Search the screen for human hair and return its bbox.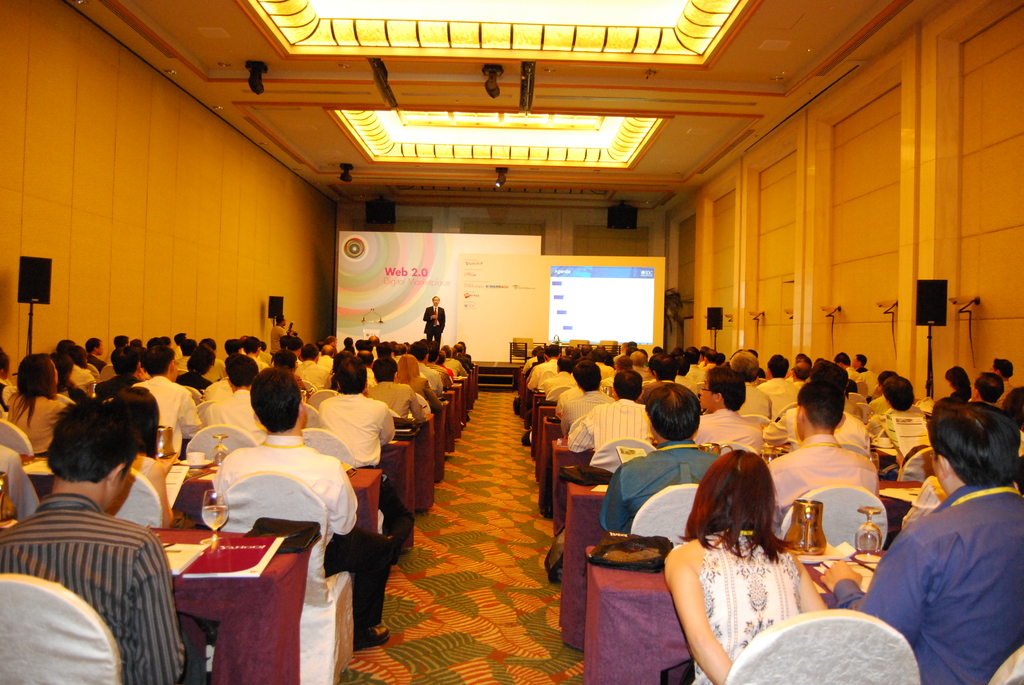
Found: <box>705,461,789,575</box>.
